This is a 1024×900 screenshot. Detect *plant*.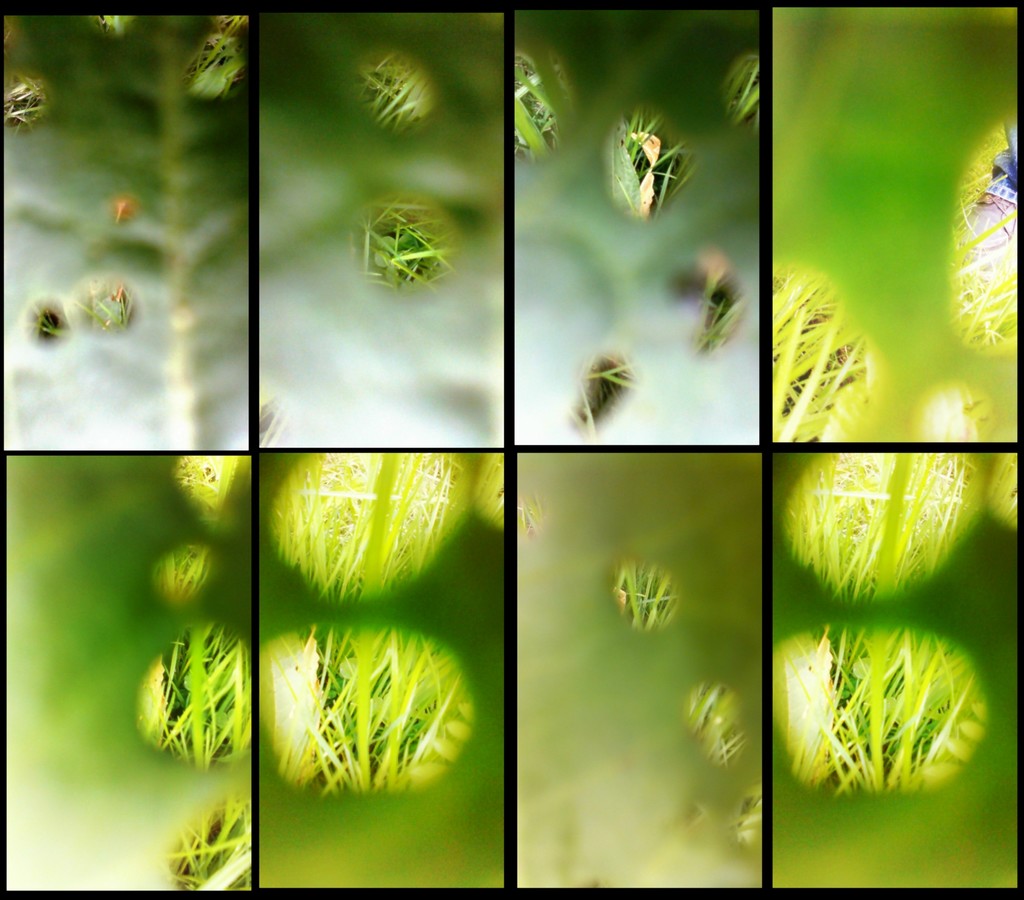
rect(3, 69, 45, 127).
